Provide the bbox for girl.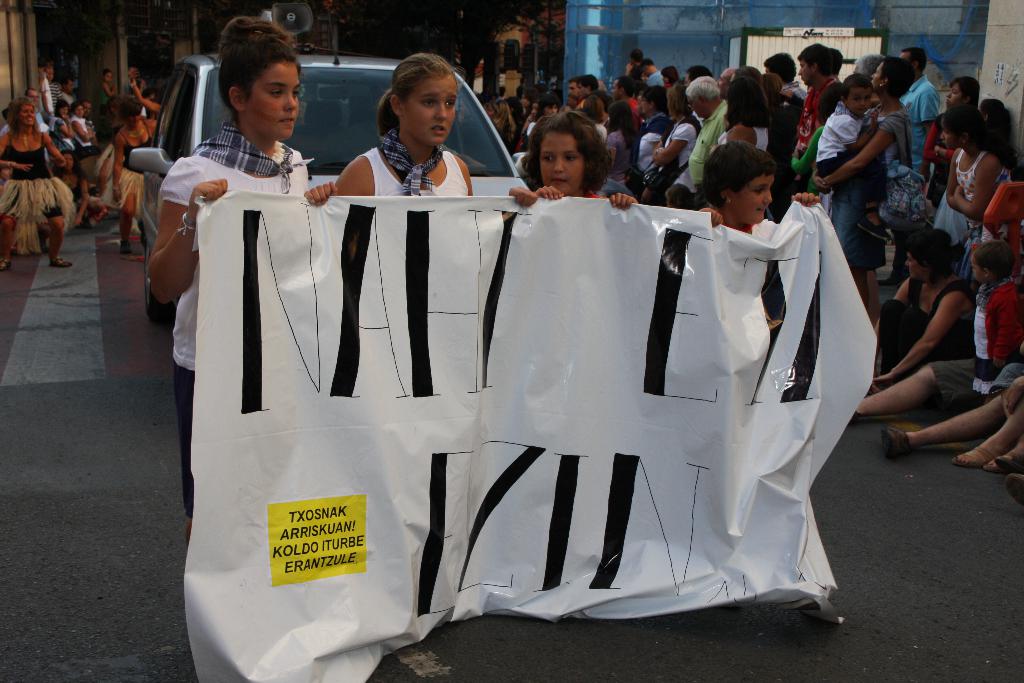
crop(606, 99, 635, 196).
